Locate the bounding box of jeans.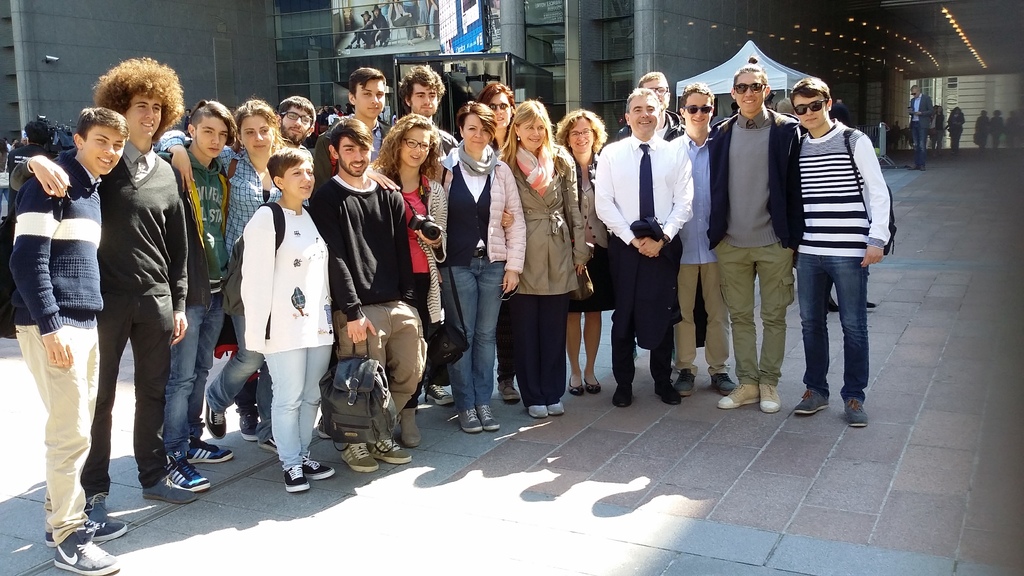
Bounding box: [673,262,735,380].
